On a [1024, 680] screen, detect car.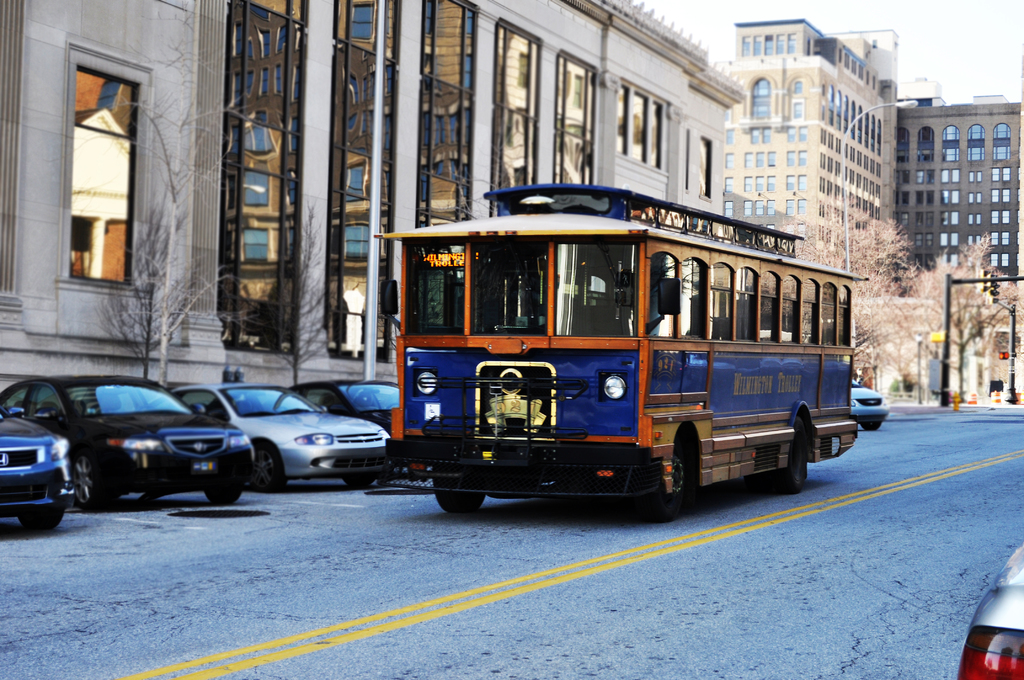
[853, 382, 888, 432].
